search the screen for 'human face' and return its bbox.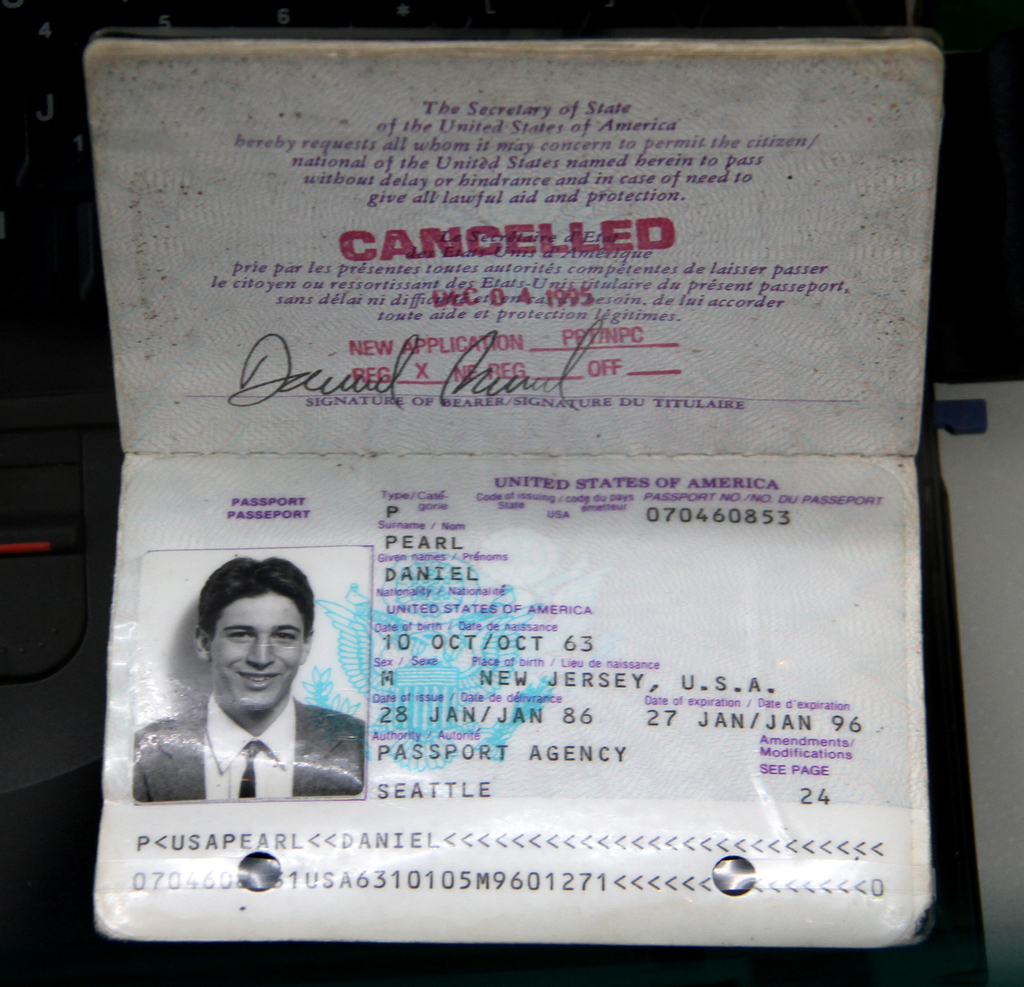
Found: [206,588,307,715].
